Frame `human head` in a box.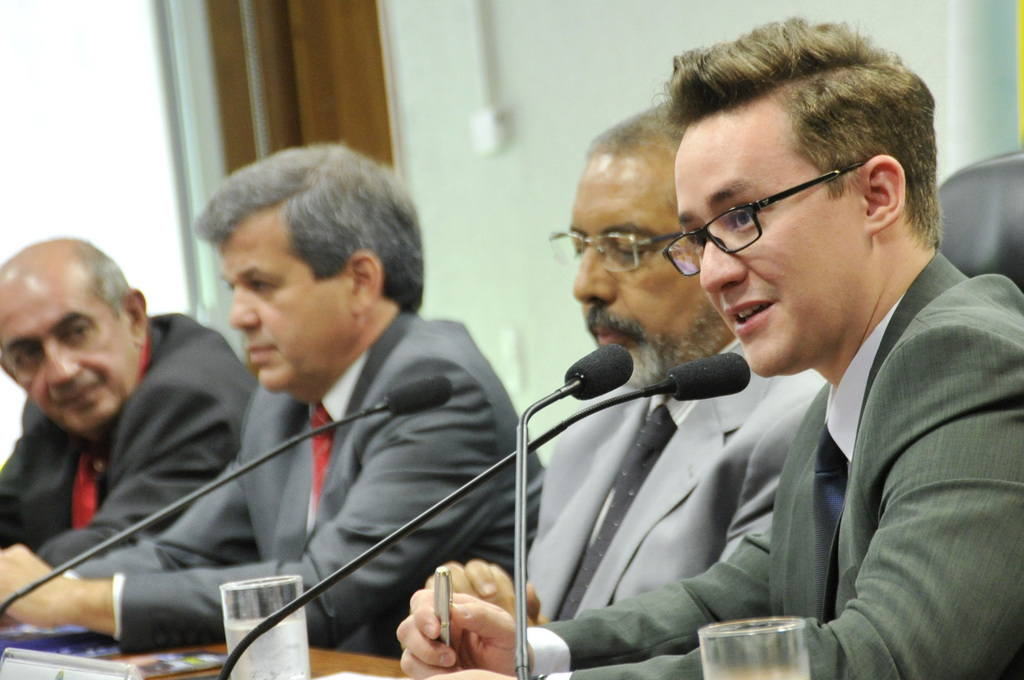
box=[675, 17, 934, 378].
